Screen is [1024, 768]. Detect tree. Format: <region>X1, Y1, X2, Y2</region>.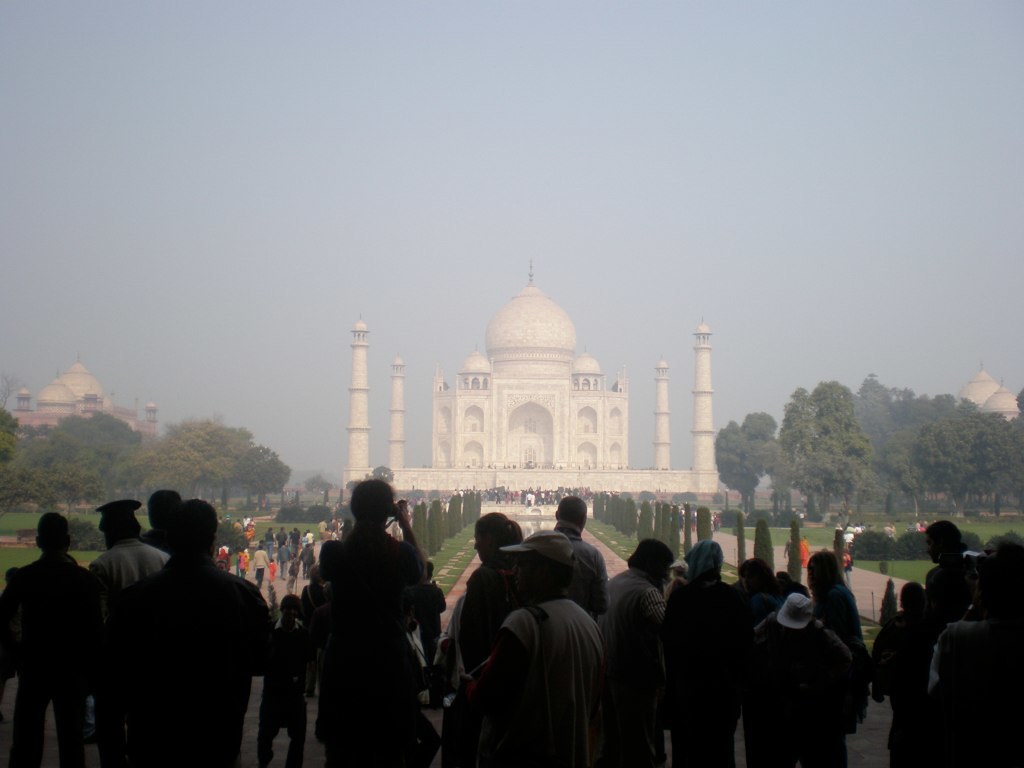
<region>37, 453, 99, 519</region>.
